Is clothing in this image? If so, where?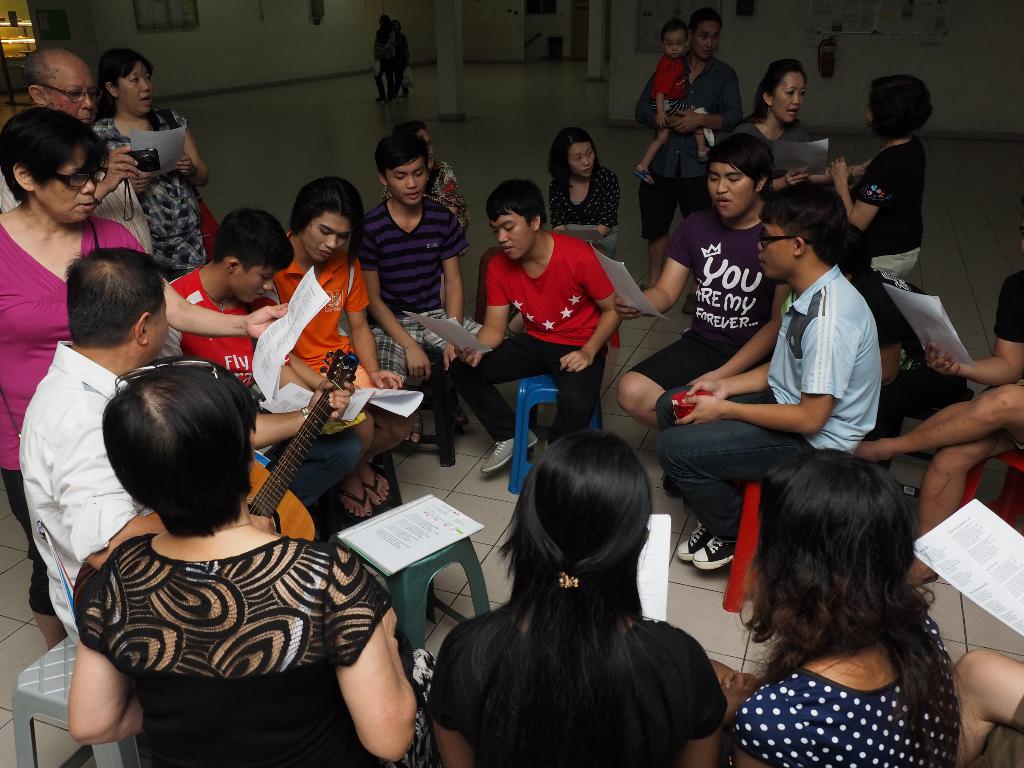
Yes, at pyautogui.locateOnScreen(268, 227, 371, 397).
